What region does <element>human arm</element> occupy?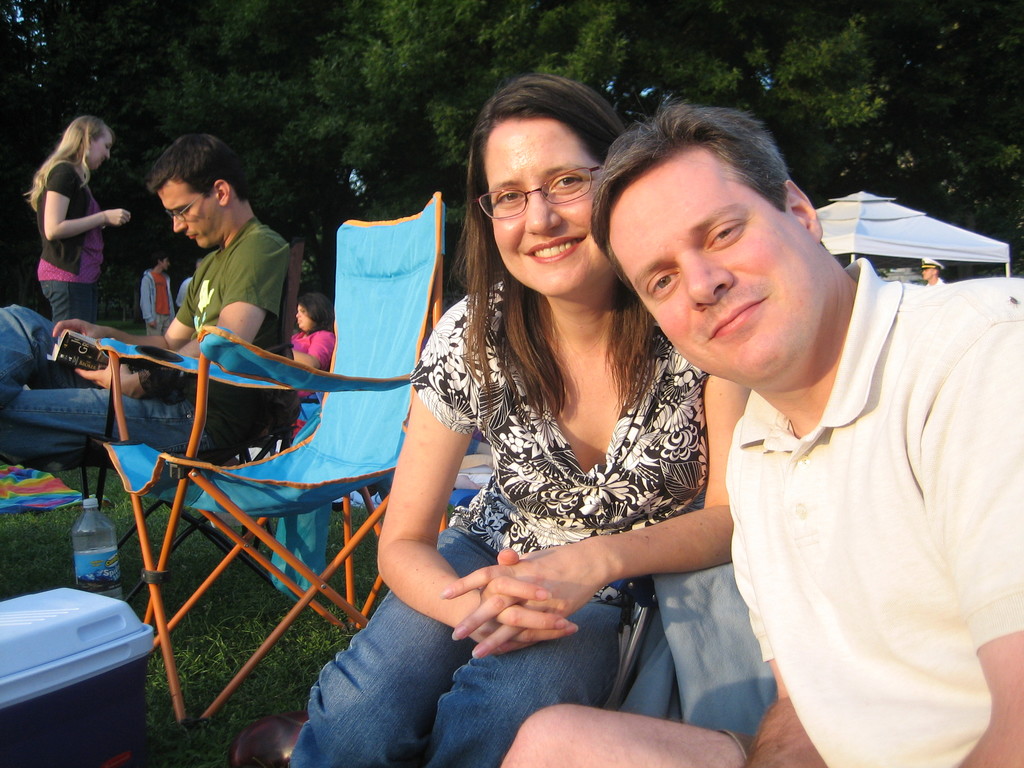
box(31, 157, 132, 241).
